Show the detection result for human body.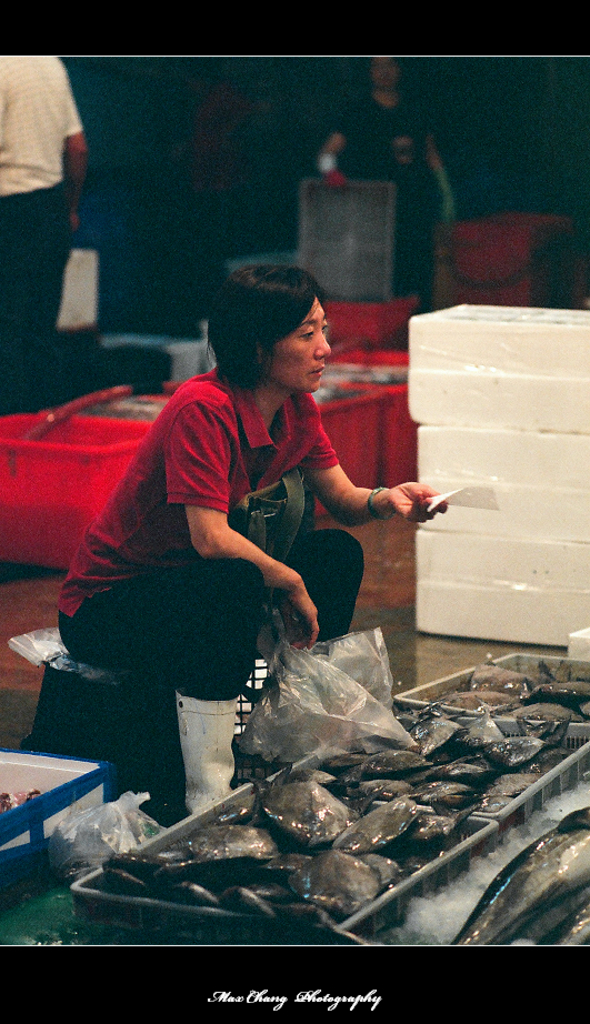
82,293,419,799.
